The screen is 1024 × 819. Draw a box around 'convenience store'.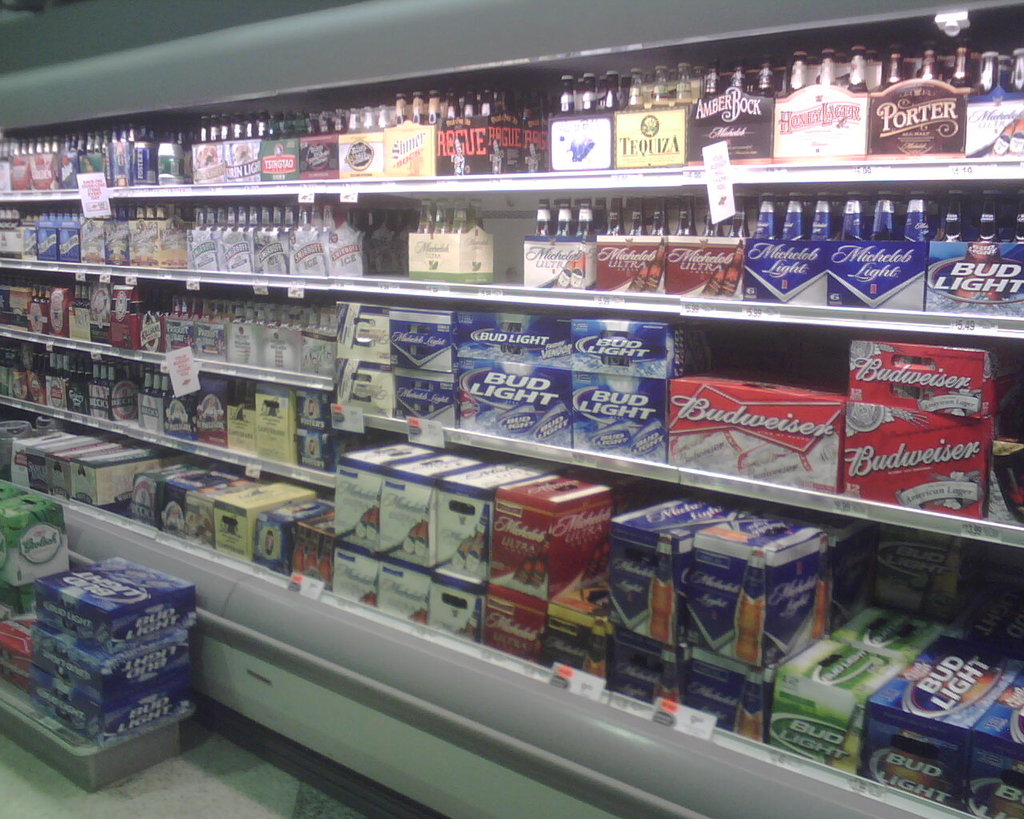
bbox=[0, 0, 1023, 818].
